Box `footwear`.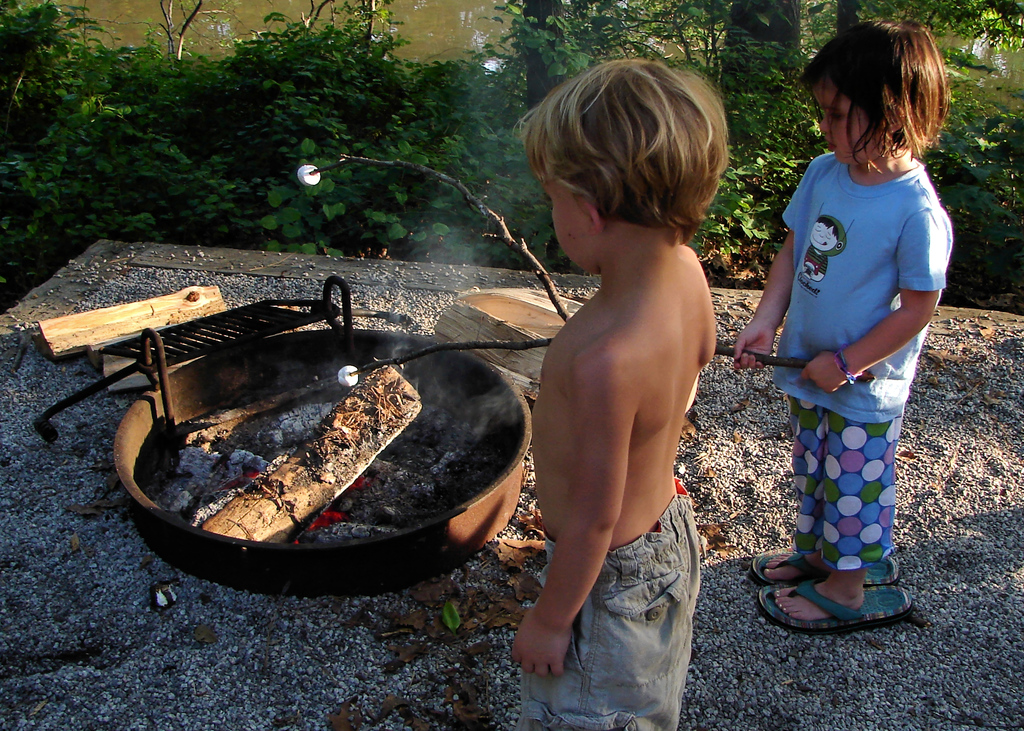
<bbox>768, 552, 874, 637</bbox>.
